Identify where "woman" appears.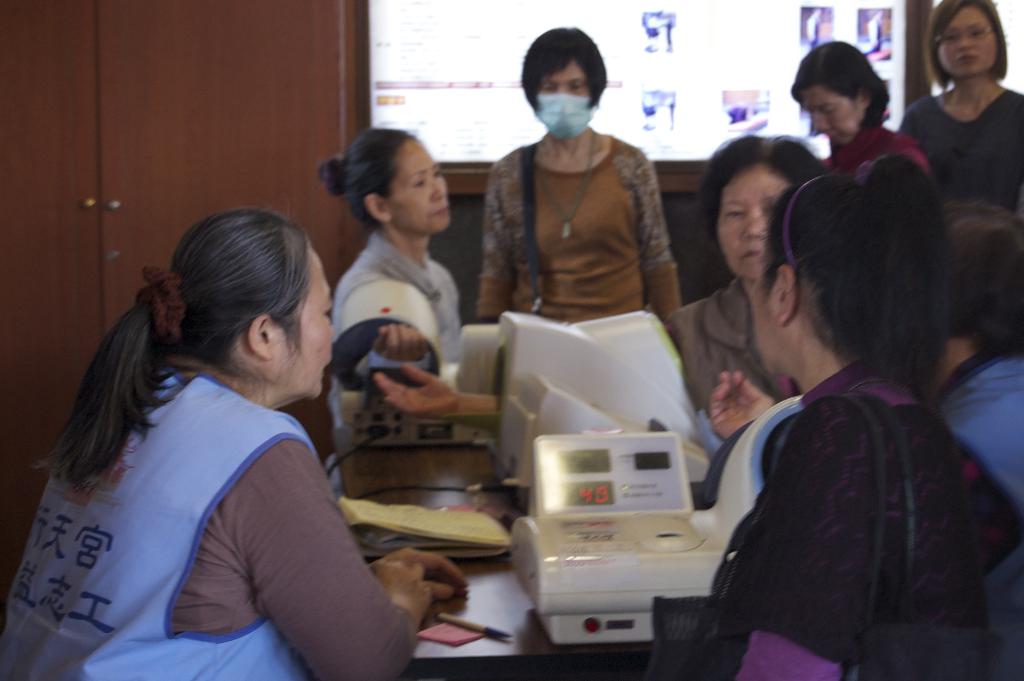
Appears at (300, 111, 469, 448).
